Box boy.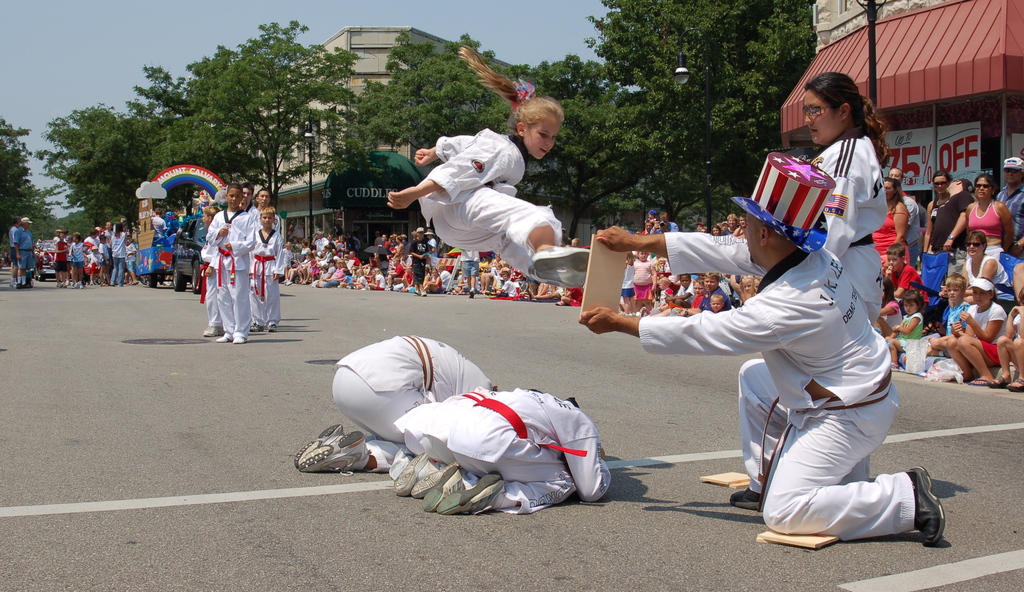
(70,234,89,286).
